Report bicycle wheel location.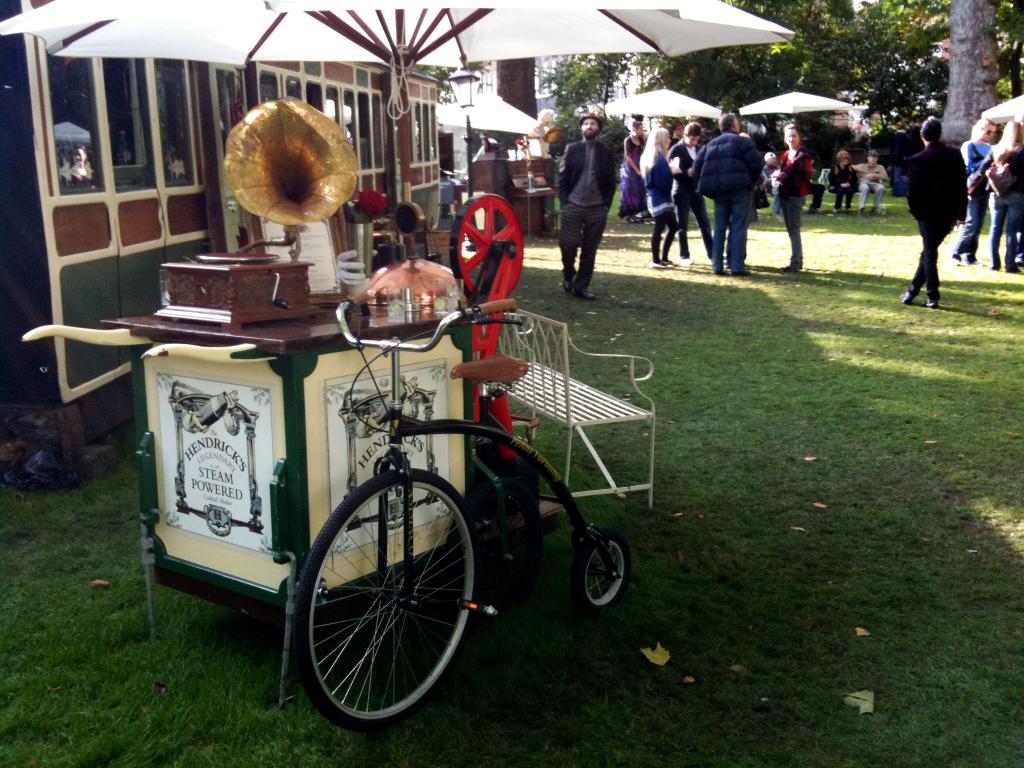
Report: BBox(285, 471, 483, 735).
